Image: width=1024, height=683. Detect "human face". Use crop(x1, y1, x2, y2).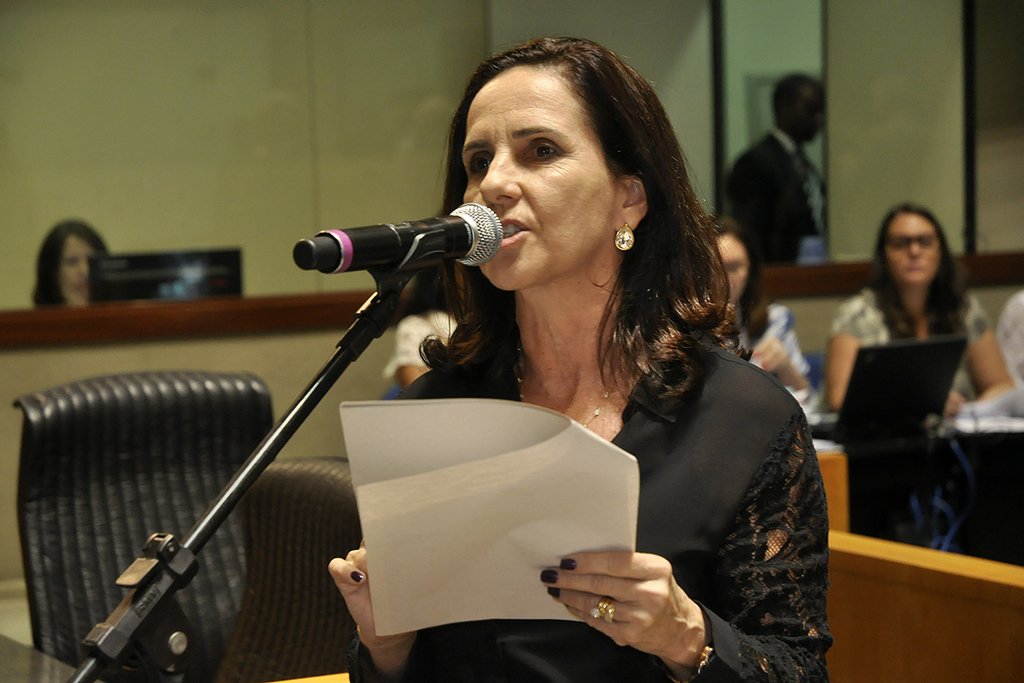
crop(456, 70, 617, 291).
